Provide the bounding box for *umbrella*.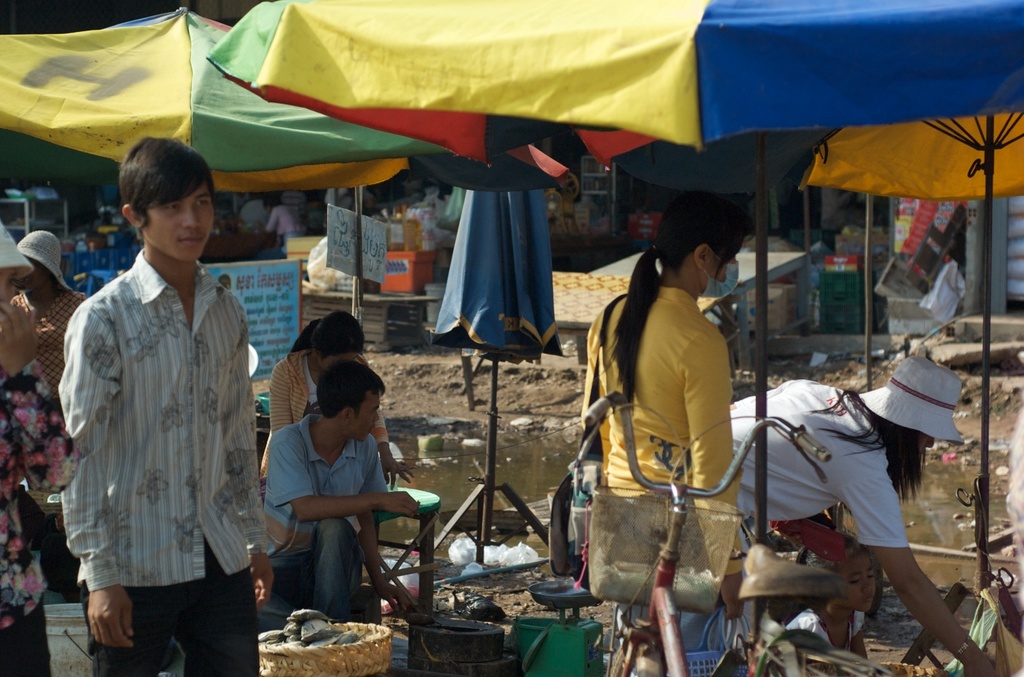
[580,128,846,647].
